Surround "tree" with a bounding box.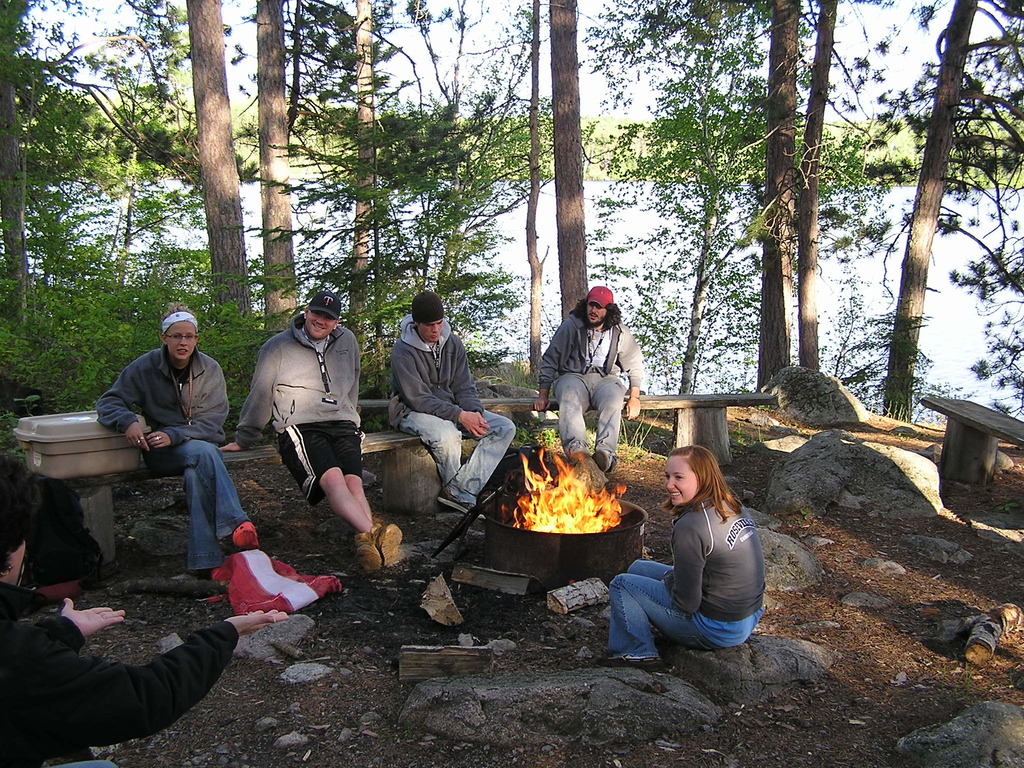
879,0,1023,421.
